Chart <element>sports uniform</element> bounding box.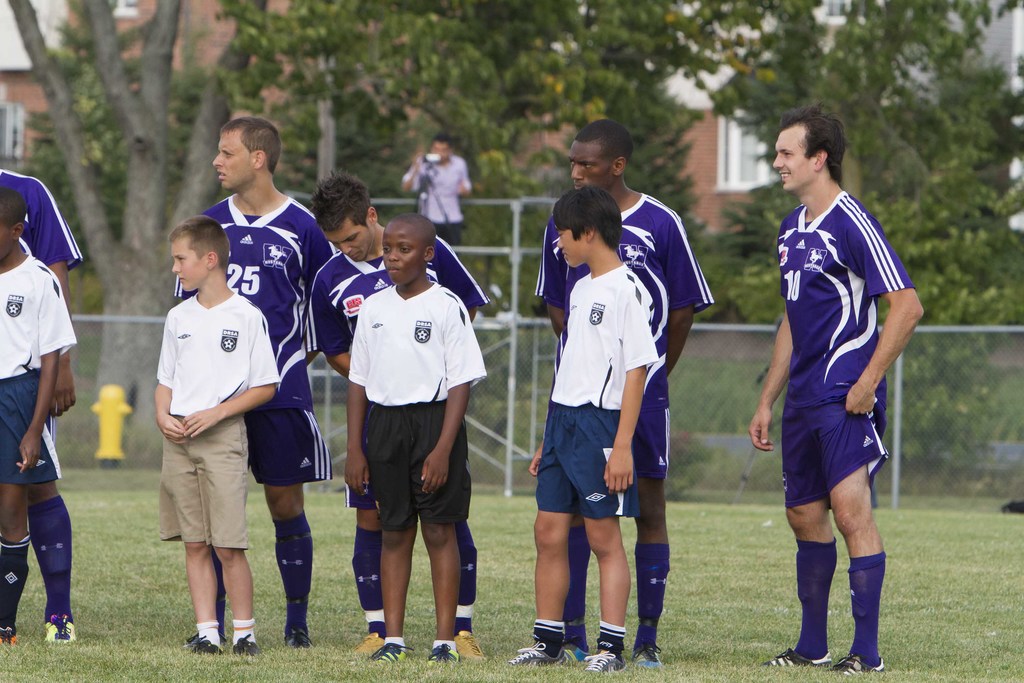
Charted: bbox=[526, 182, 715, 487].
